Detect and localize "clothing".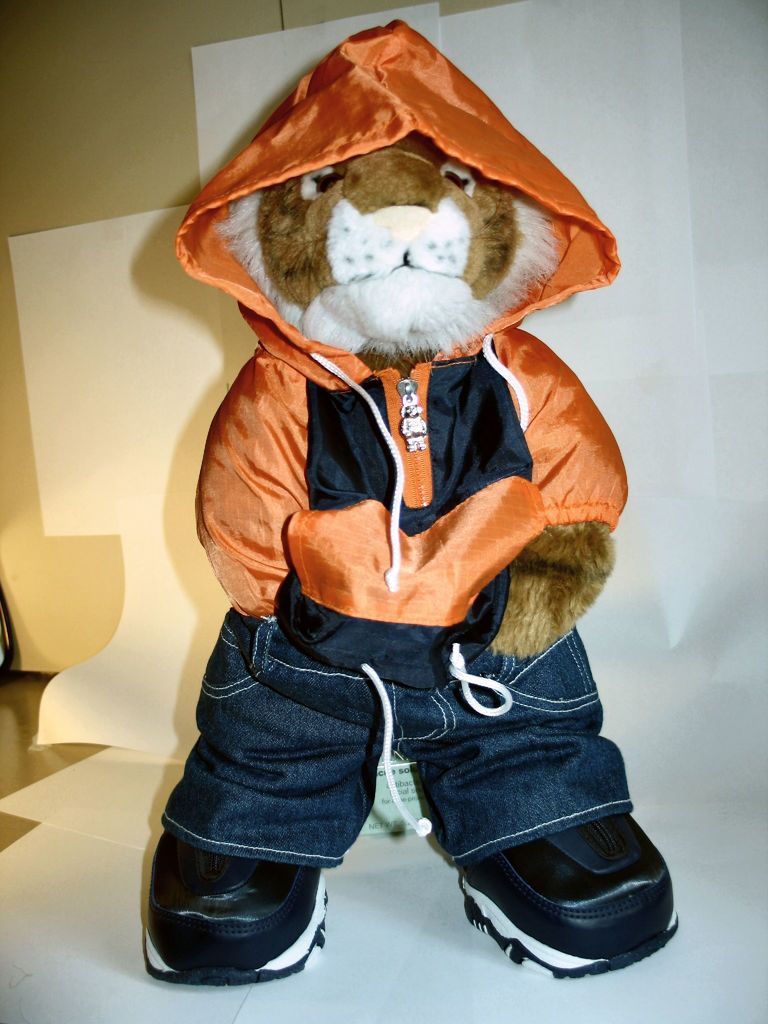
Localized at select_region(176, 22, 615, 835).
